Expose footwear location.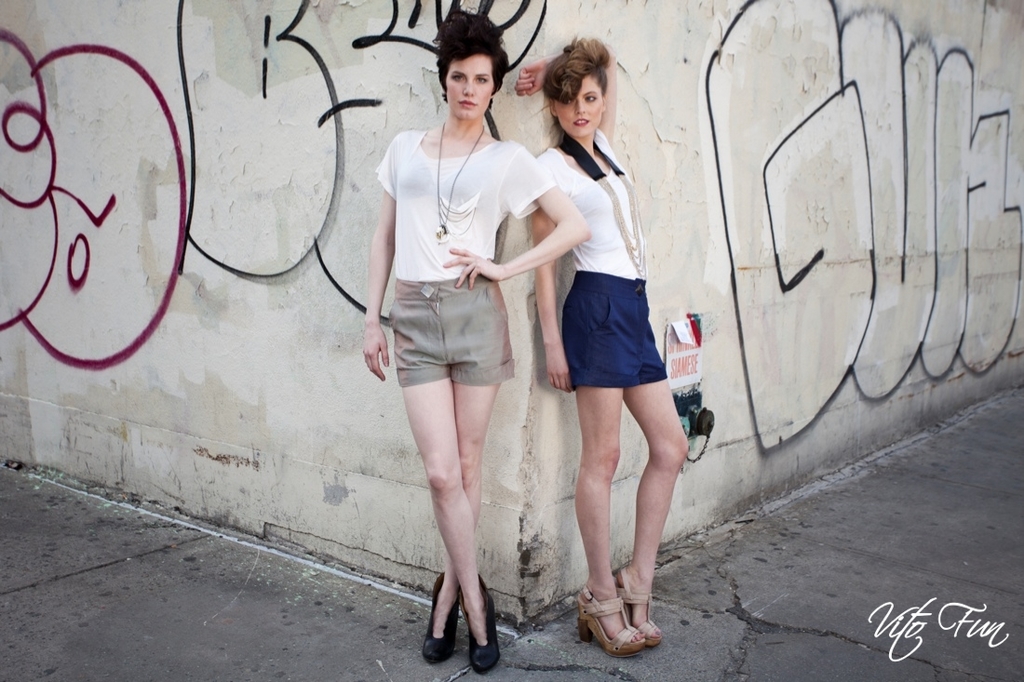
Exposed at (608,568,667,654).
